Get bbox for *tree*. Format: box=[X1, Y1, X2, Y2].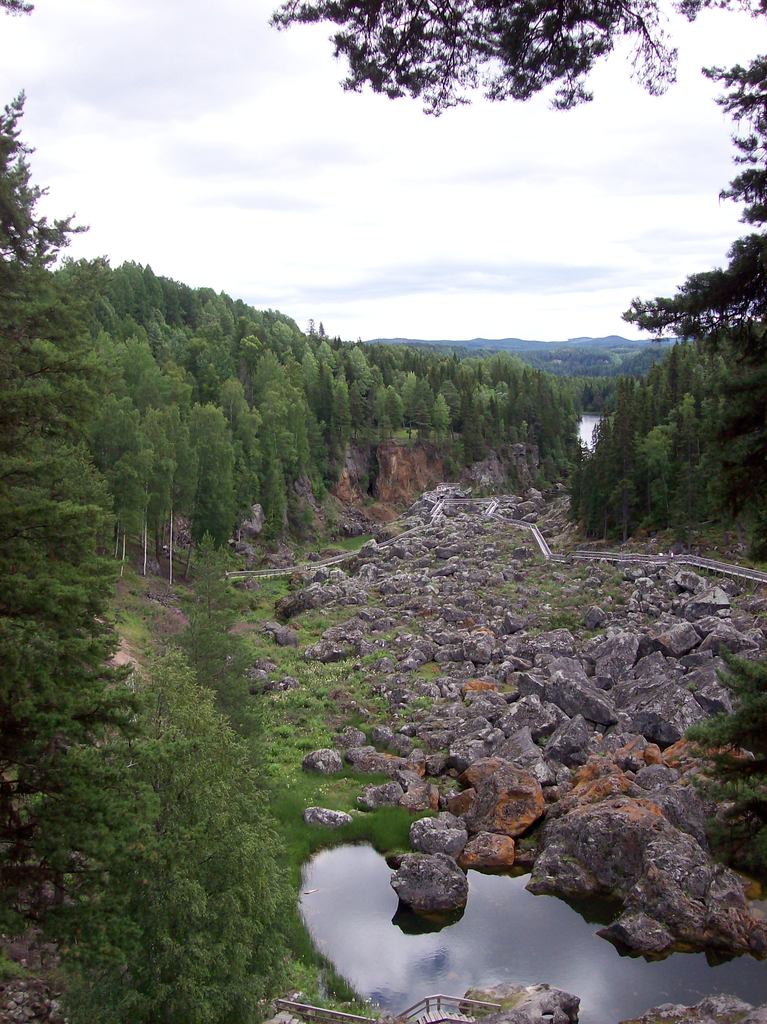
box=[278, 0, 766, 115].
